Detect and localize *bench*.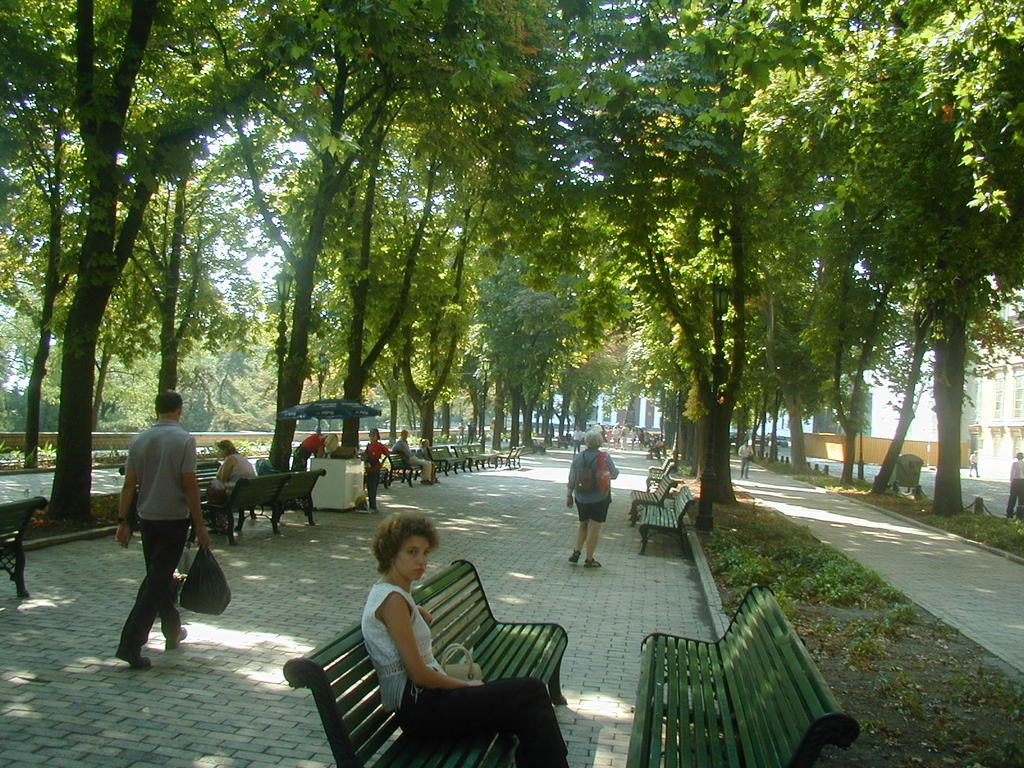
Localized at x1=636, y1=484, x2=707, y2=560.
